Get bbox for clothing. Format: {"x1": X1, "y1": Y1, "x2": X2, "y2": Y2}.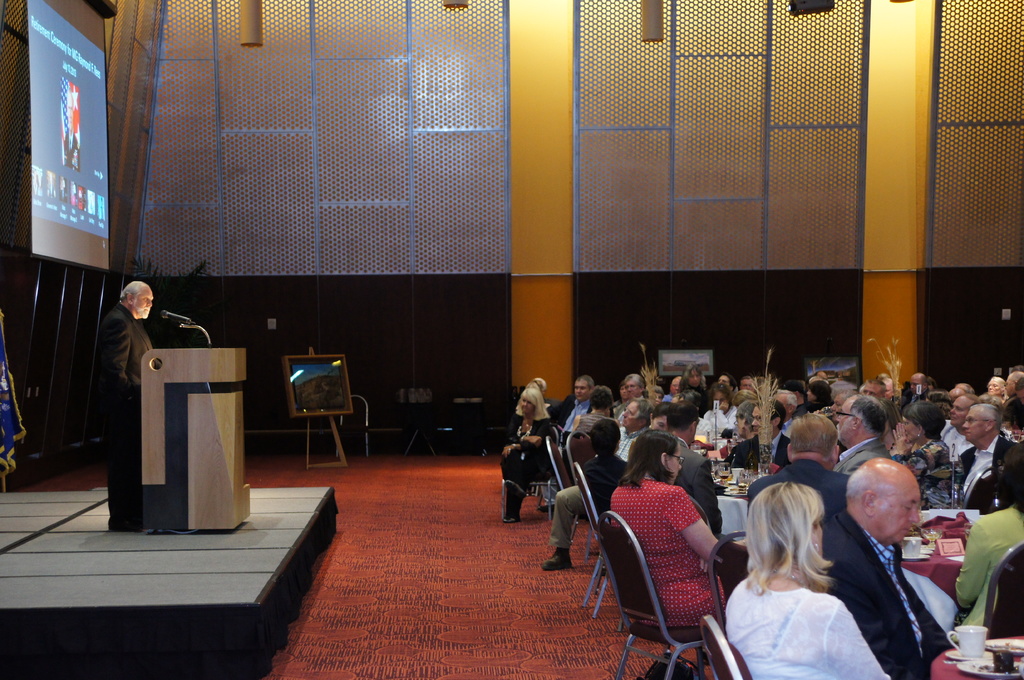
{"x1": 552, "y1": 402, "x2": 590, "y2": 433}.
